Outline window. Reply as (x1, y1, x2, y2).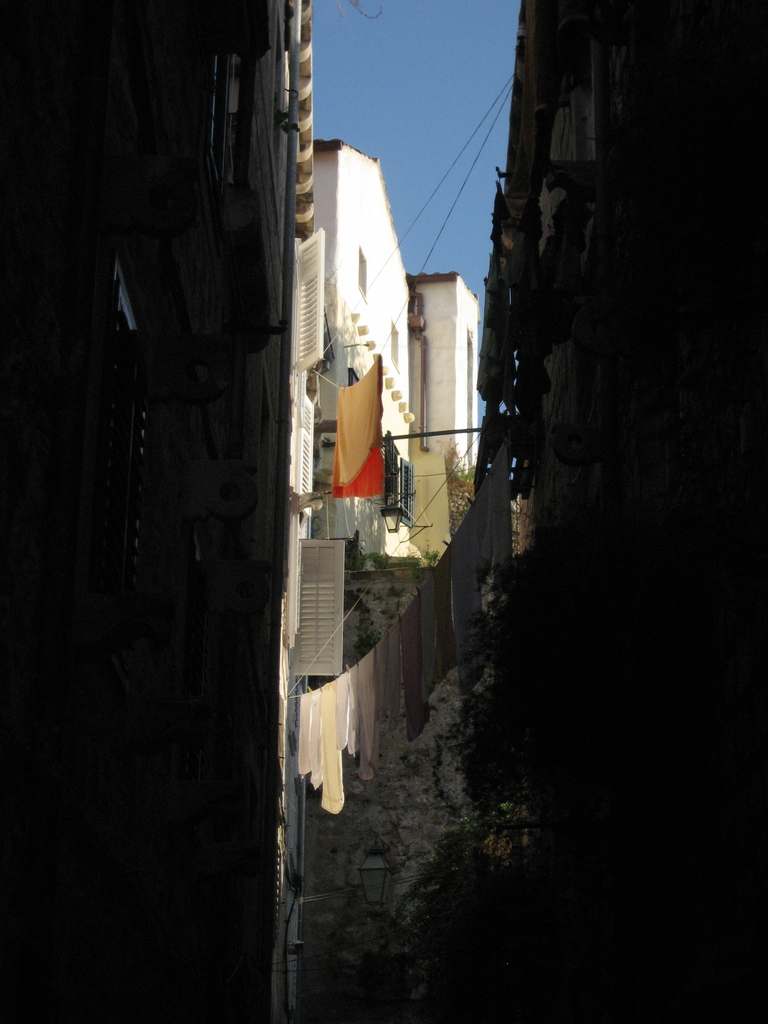
(290, 541, 346, 680).
